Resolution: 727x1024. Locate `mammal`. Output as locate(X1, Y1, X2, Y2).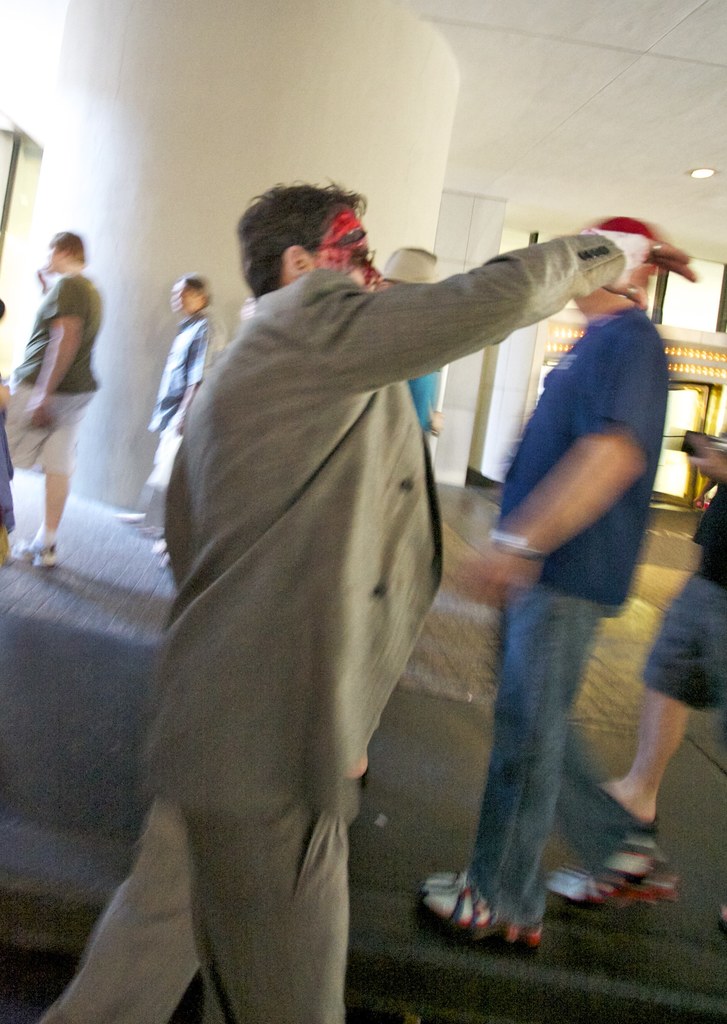
locate(596, 415, 726, 927).
